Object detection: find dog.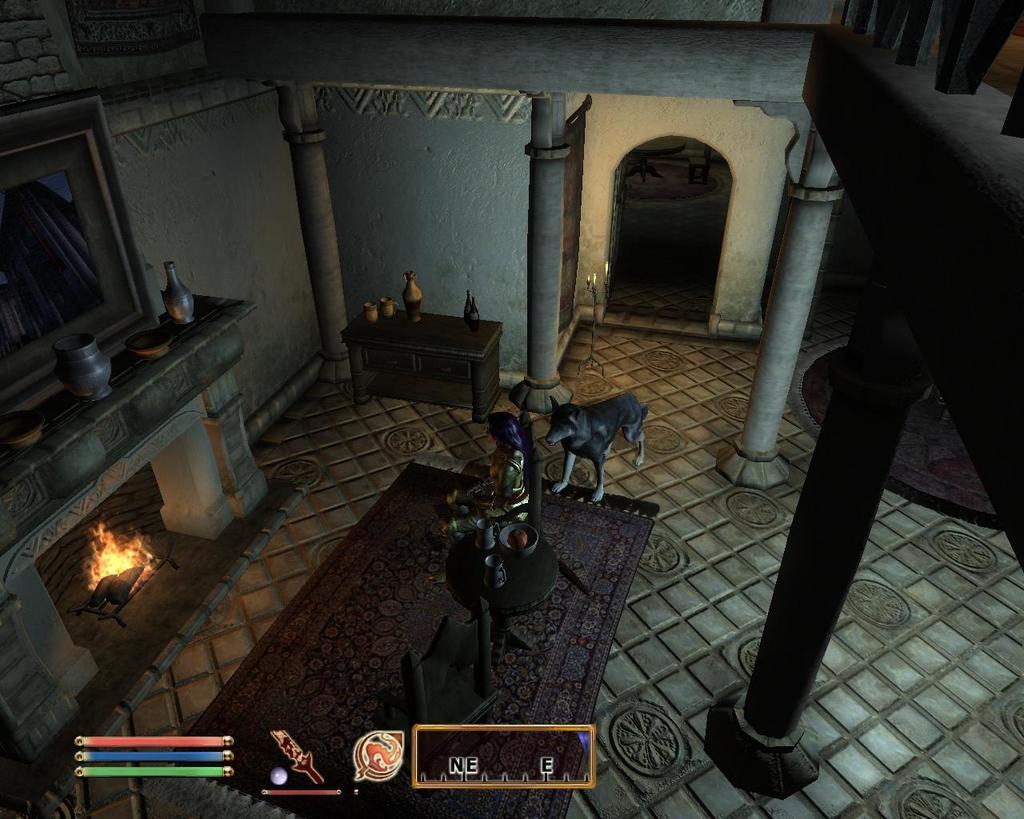
544, 396, 660, 502.
